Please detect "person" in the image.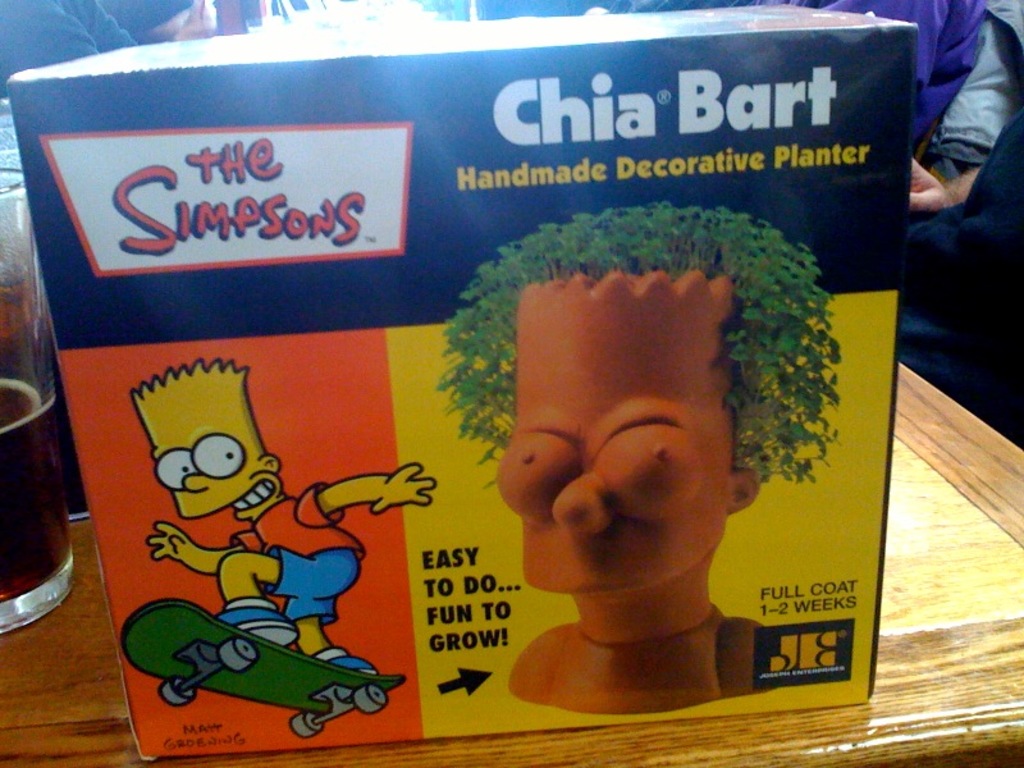
133,364,434,677.
